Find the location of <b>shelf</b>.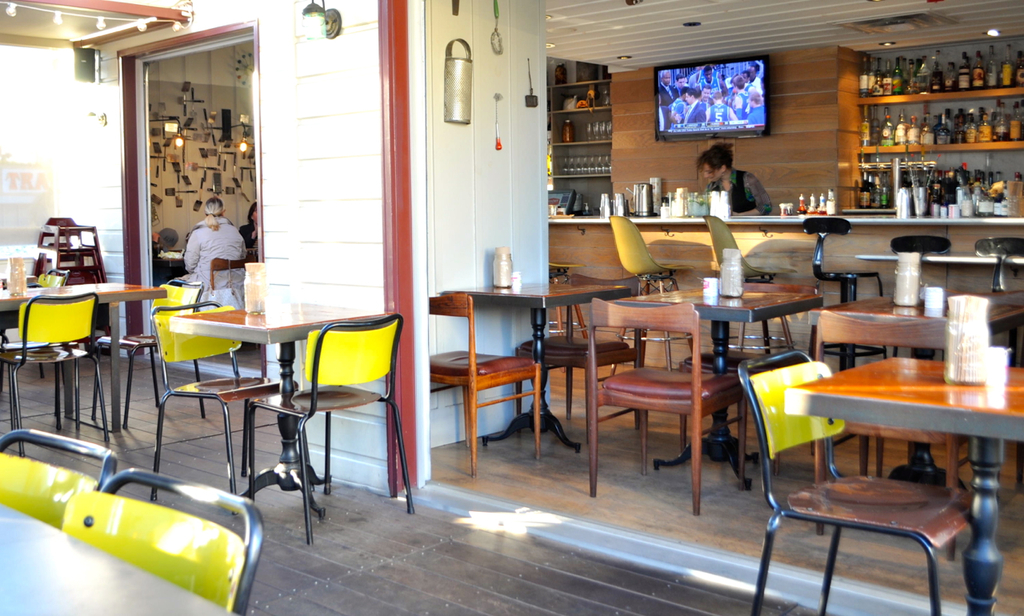
Location: <bbox>550, 82, 609, 115</bbox>.
